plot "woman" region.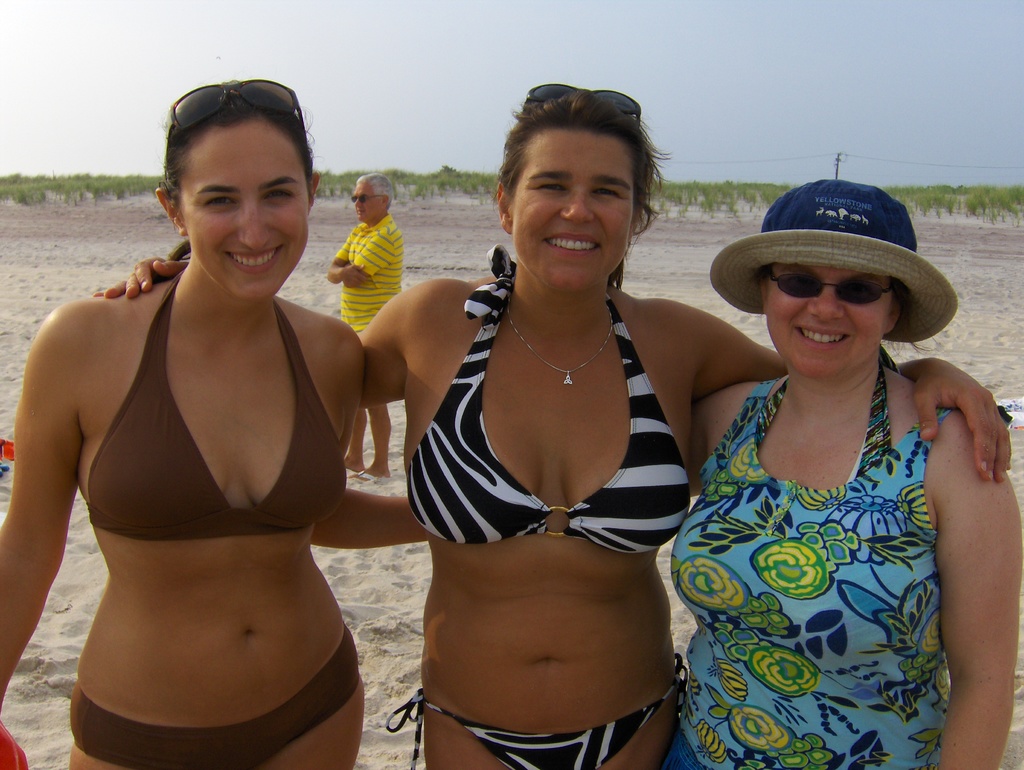
Plotted at {"x1": 92, "y1": 84, "x2": 1011, "y2": 769}.
